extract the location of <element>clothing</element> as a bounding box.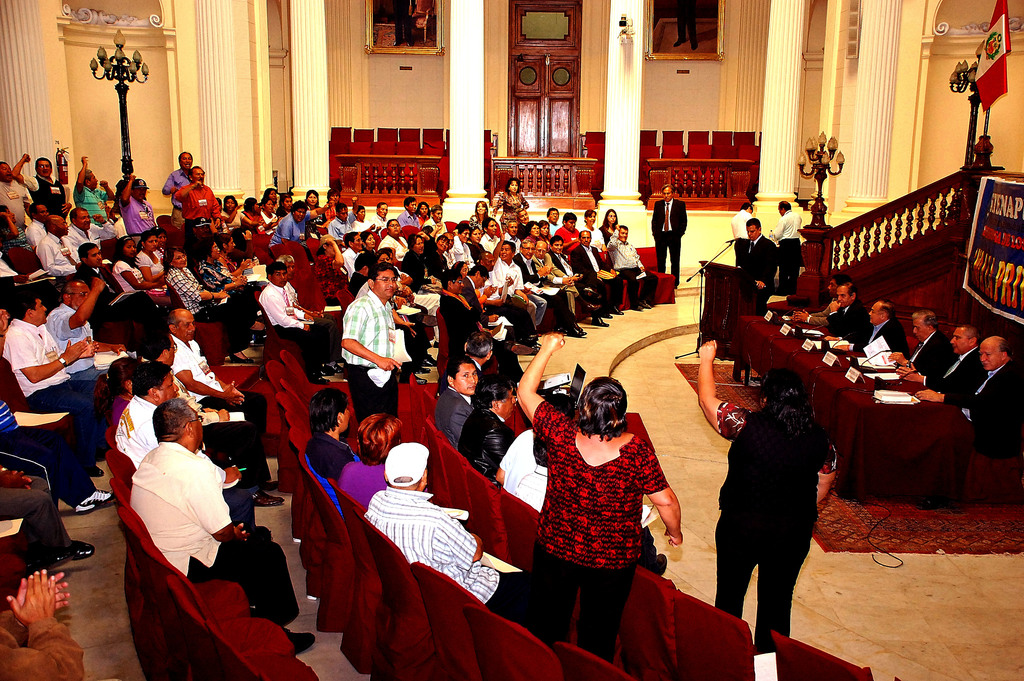
x1=323 y1=198 x2=337 y2=220.
